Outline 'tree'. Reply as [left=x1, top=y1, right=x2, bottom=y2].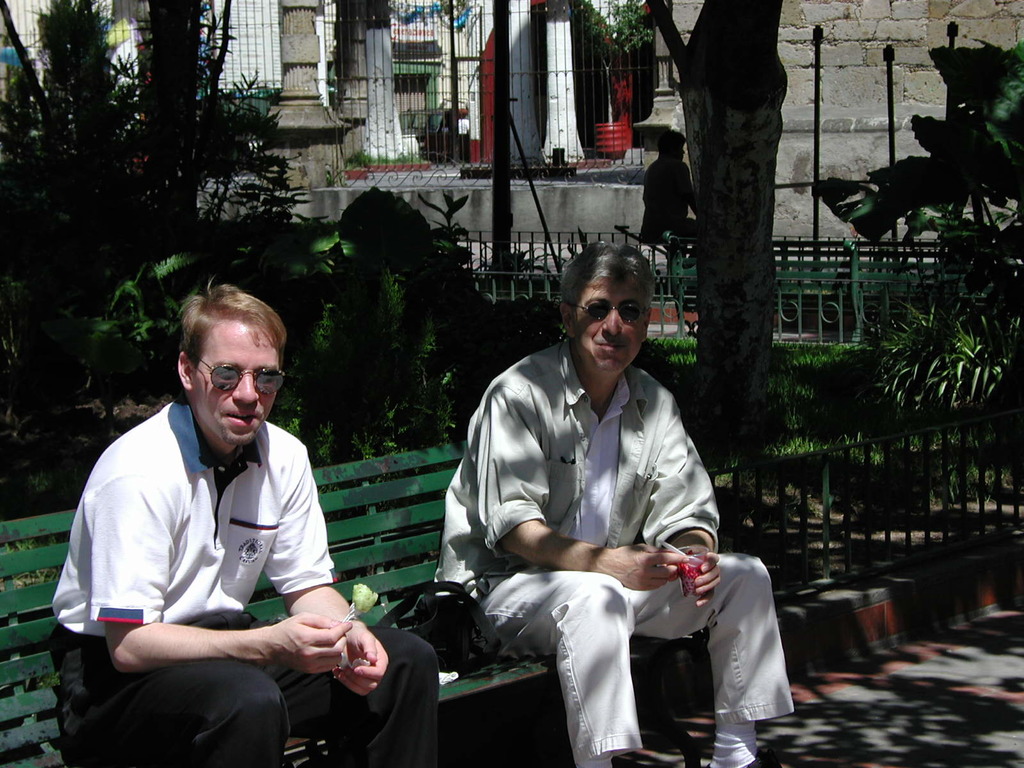
[left=0, top=0, right=282, bottom=375].
